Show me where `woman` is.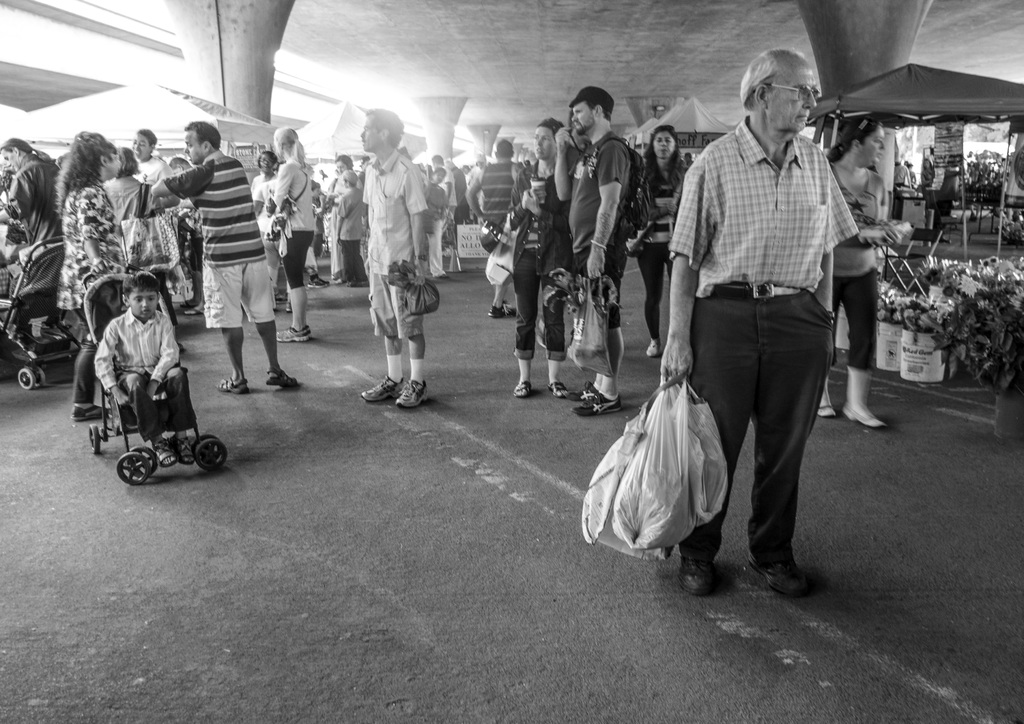
`woman` is at [328, 155, 367, 280].
